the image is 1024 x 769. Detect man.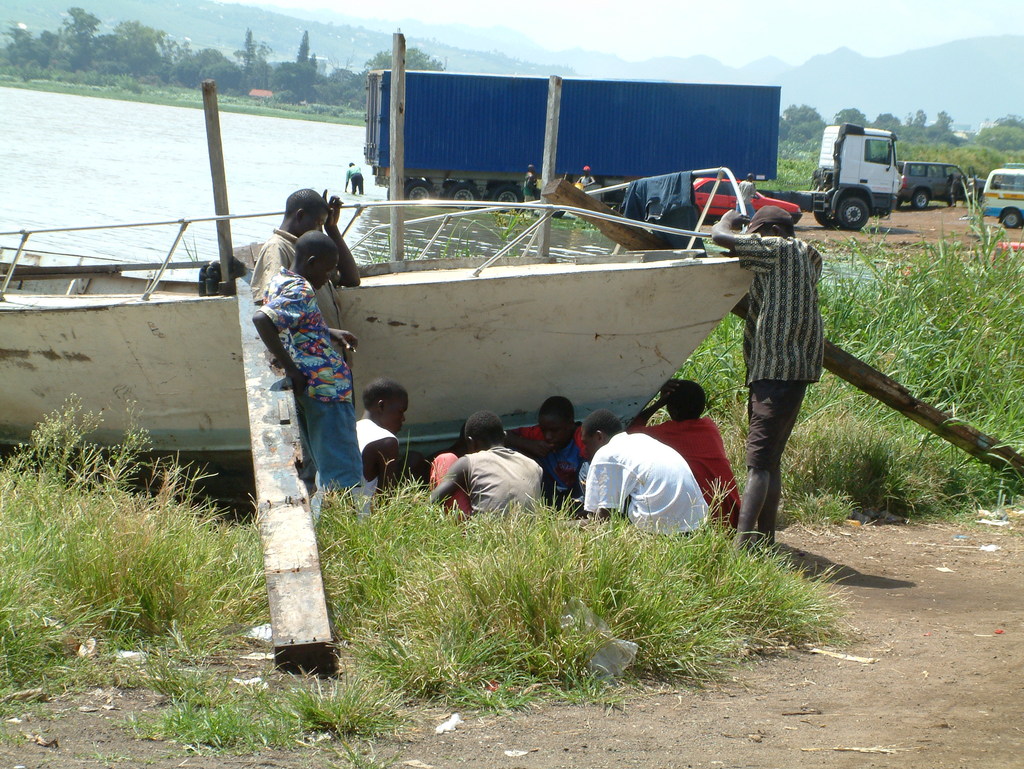
Detection: region(498, 400, 589, 509).
